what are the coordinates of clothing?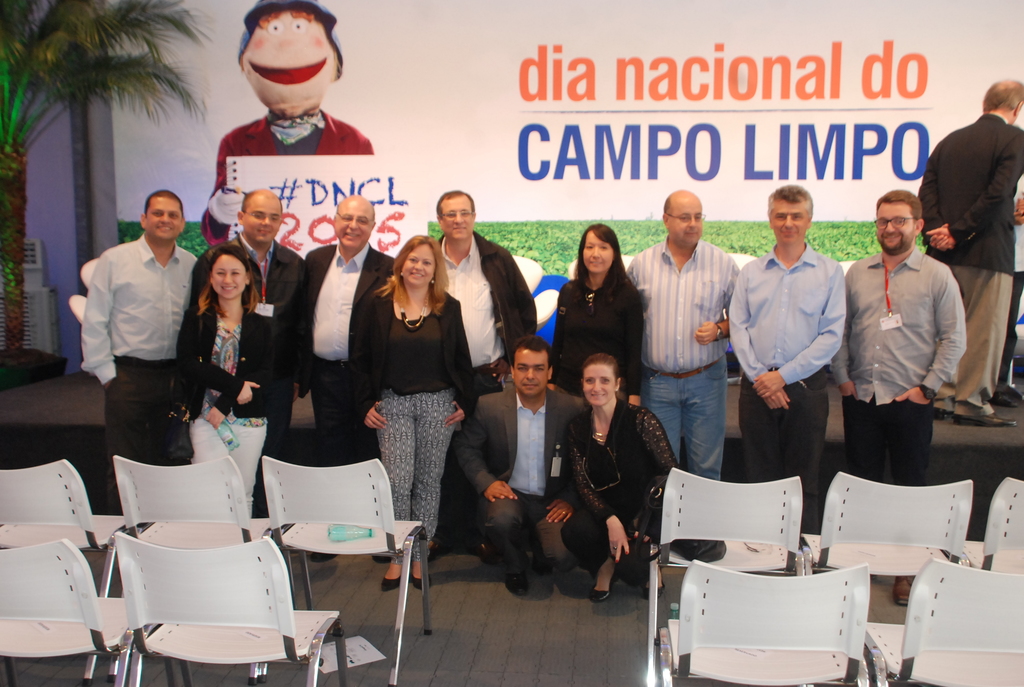
[left=453, top=388, right=588, bottom=561].
